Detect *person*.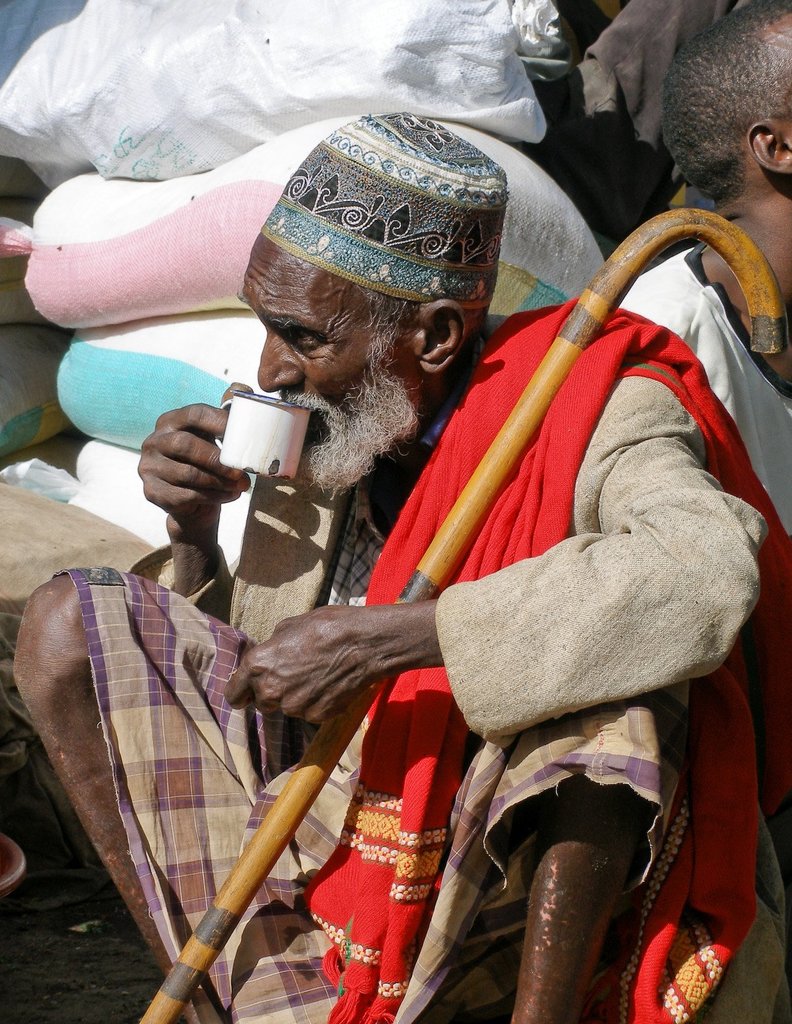
Detected at 620:0:791:530.
